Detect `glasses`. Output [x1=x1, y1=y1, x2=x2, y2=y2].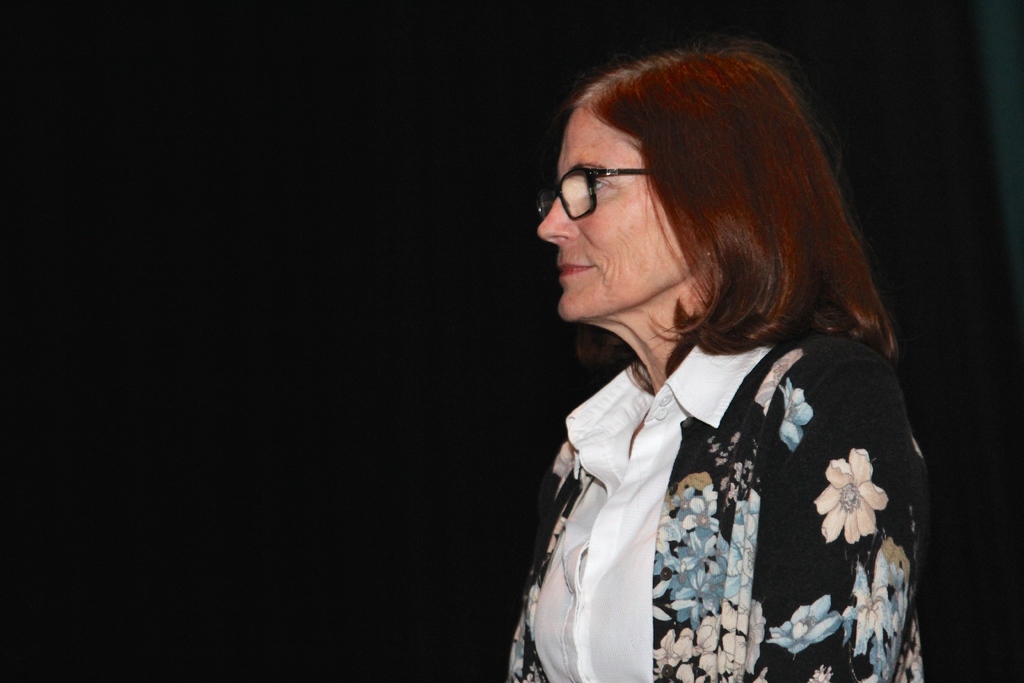
[x1=533, y1=157, x2=663, y2=211].
